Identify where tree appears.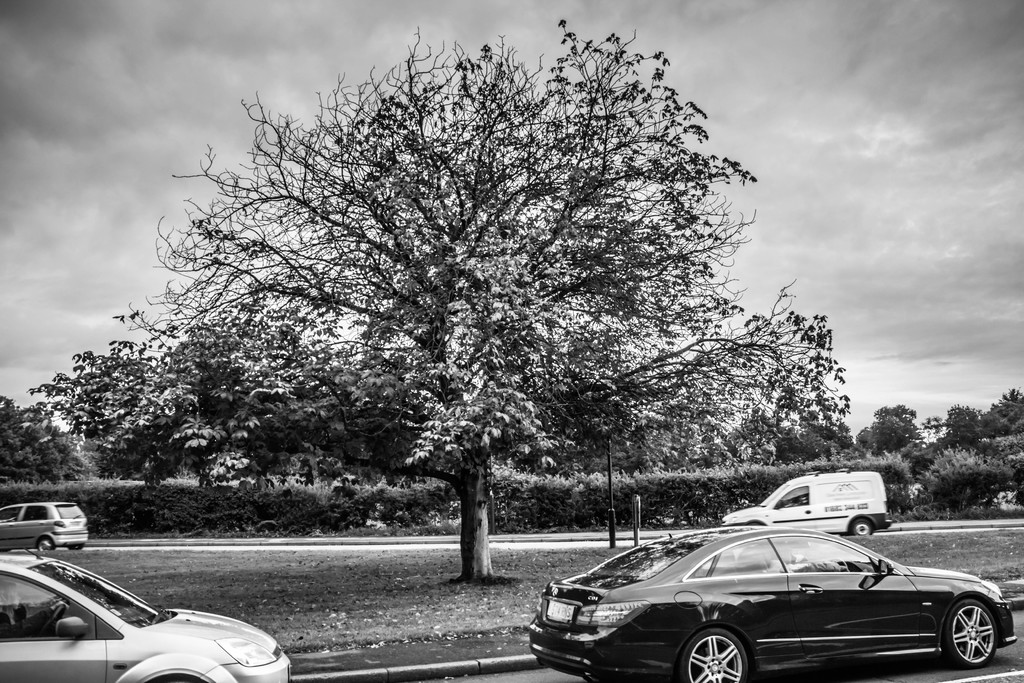
Appears at {"x1": 0, "y1": 398, "x2": 100, "y2": 493}.
